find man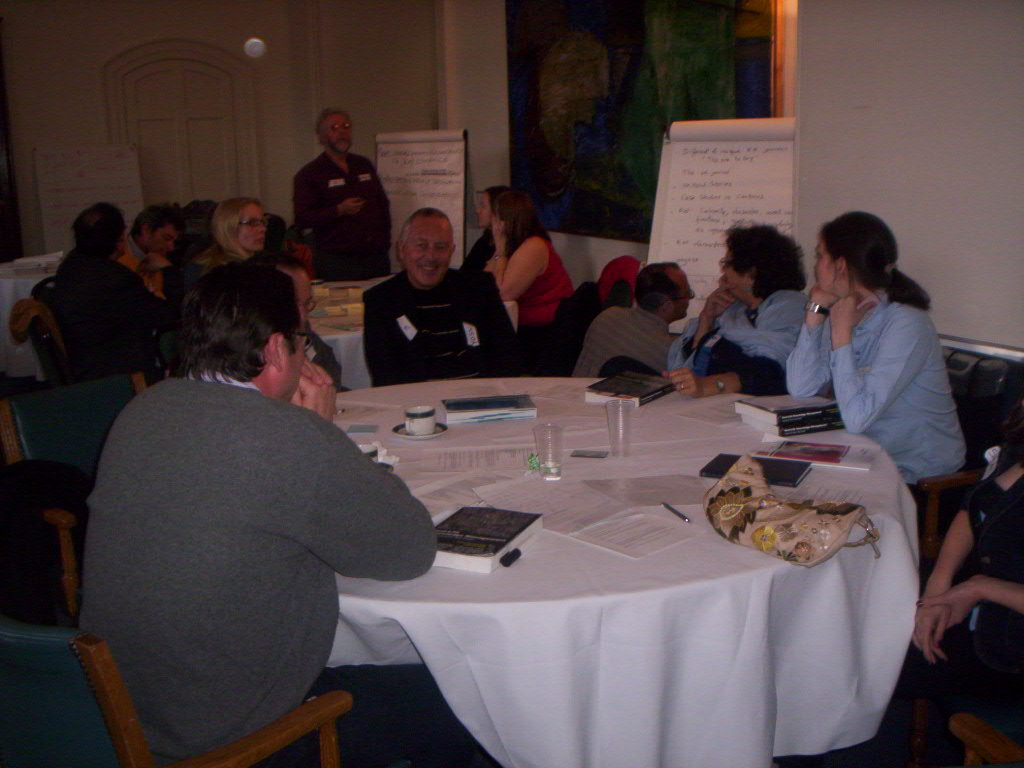
80/257/441/745
